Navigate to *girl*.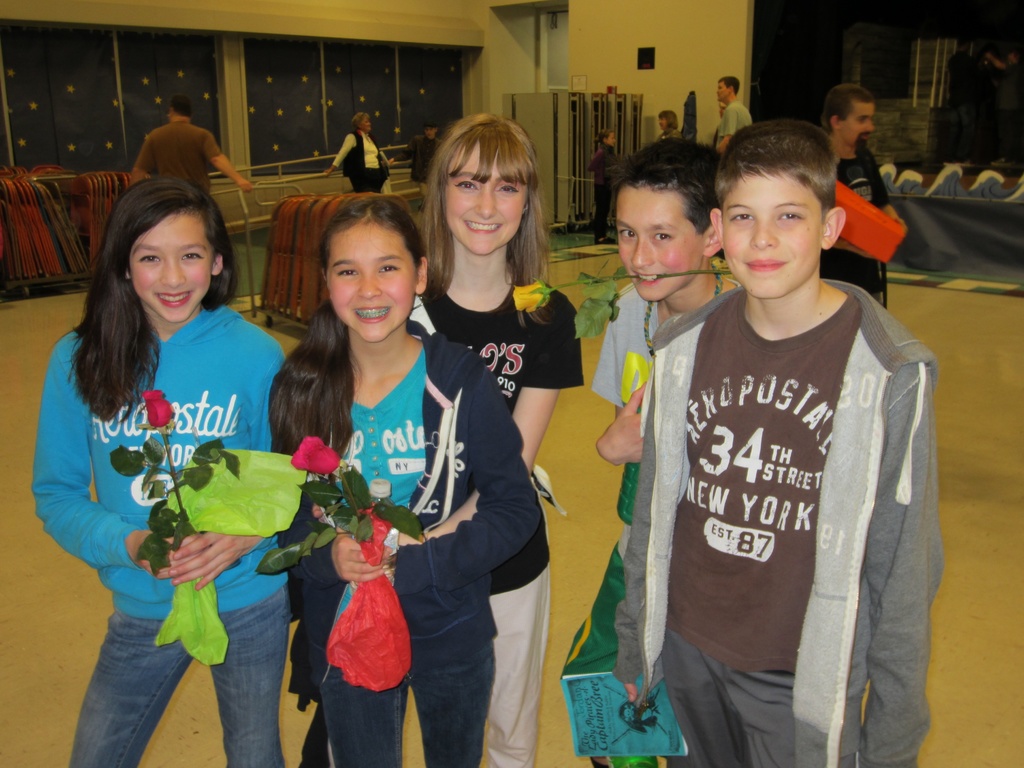
Navigation target: Rect(31, 176, 288, 767).
